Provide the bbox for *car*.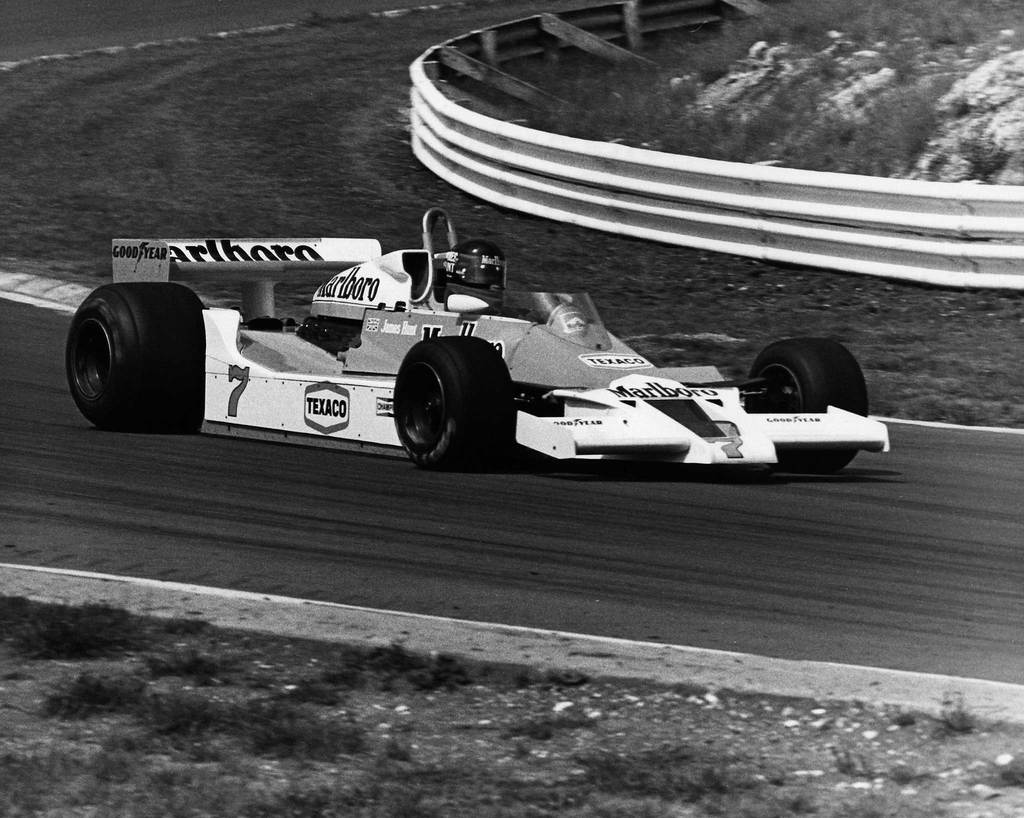
{"left": 67, "top": 208, "right": 887, "bottom": 471}.
